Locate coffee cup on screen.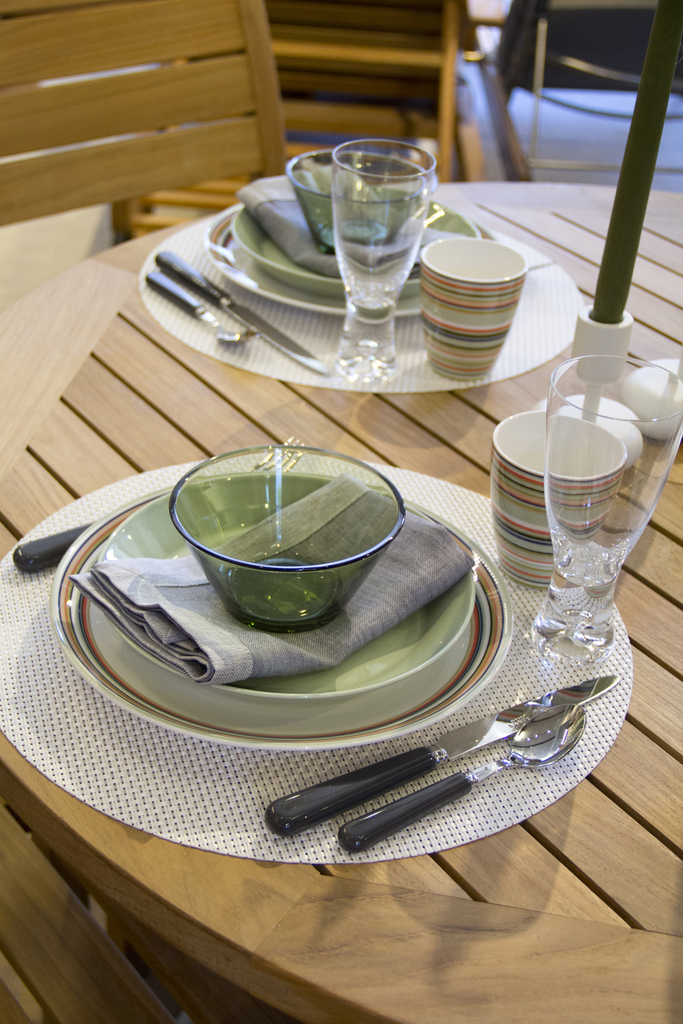
On screen at detection(490, 403, 626, 590).
